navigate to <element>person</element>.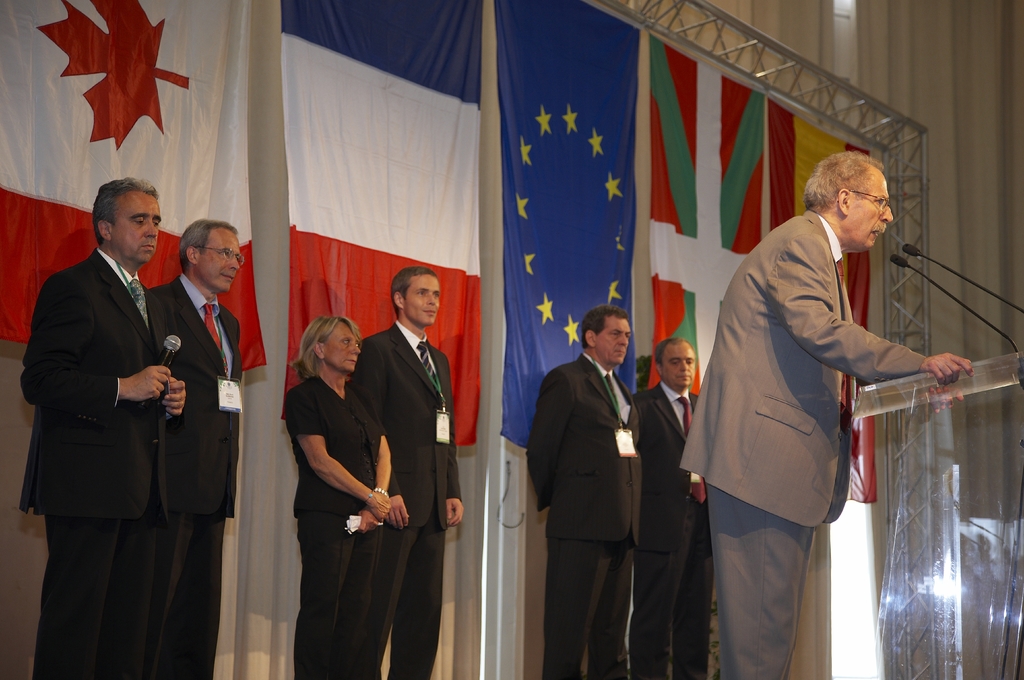
Navigation target: (left=283, top=316, right=393, bottom=676).
